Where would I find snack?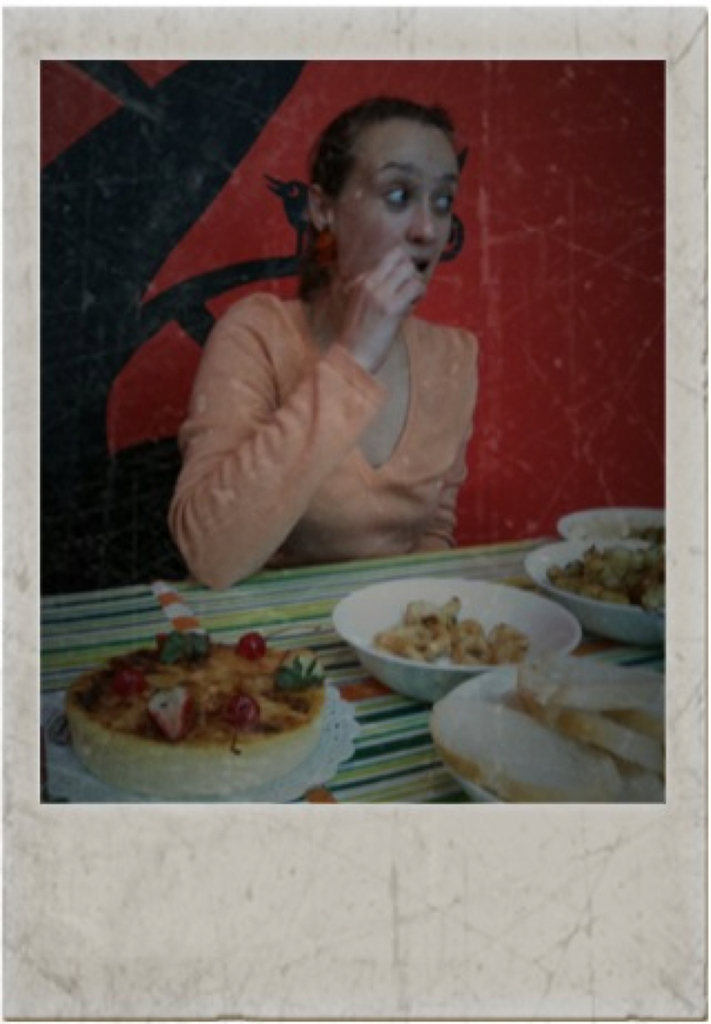
At x1=428 y1=661 x2=673 y2=801.
